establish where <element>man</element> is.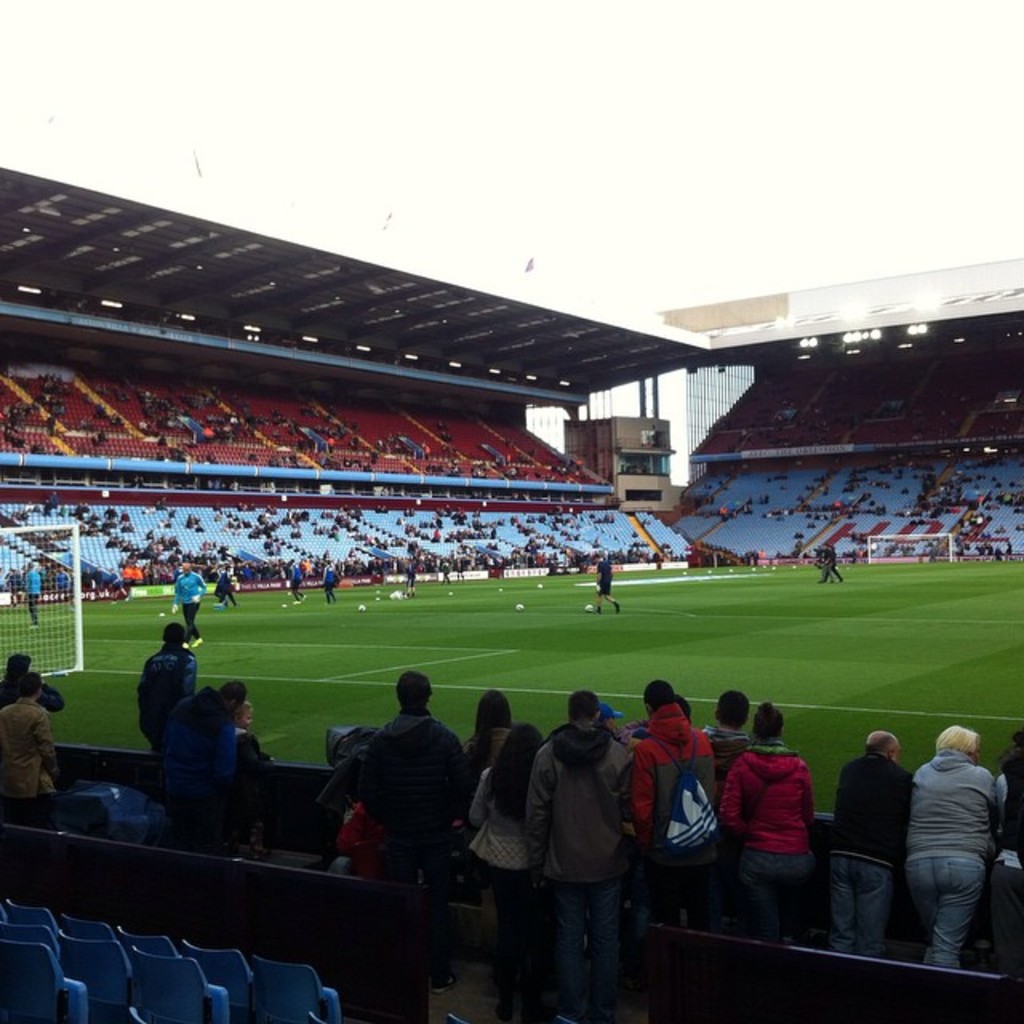
Established at 525,688,637,1022.
